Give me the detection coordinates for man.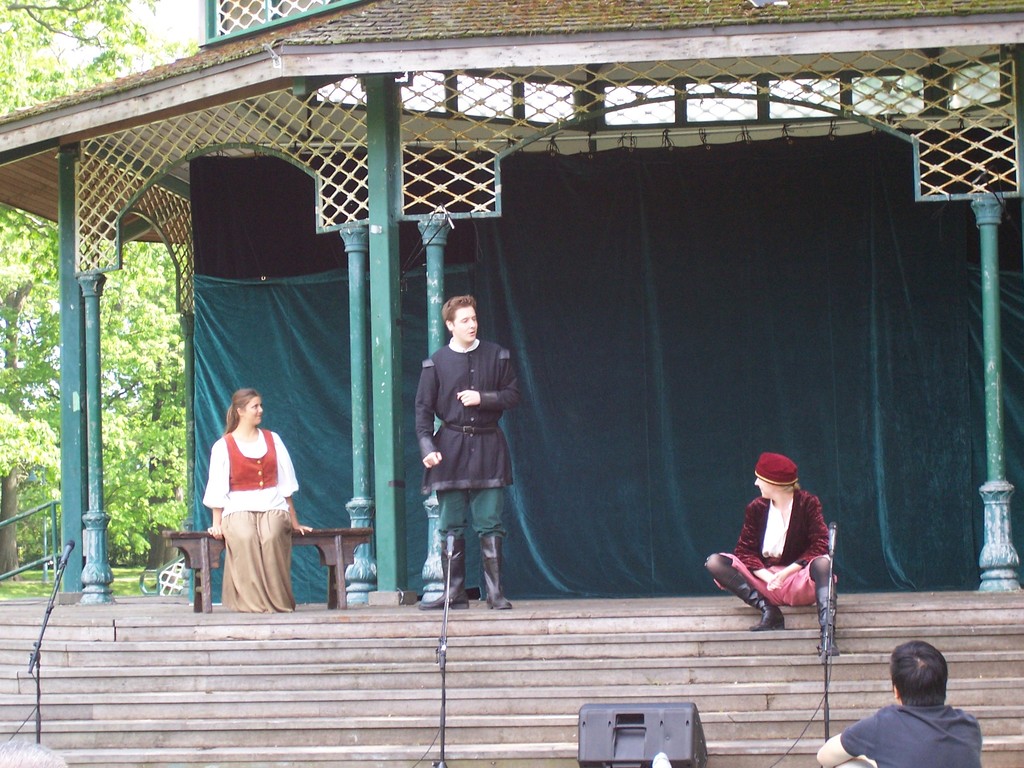
(844, 650, 991, 765).
